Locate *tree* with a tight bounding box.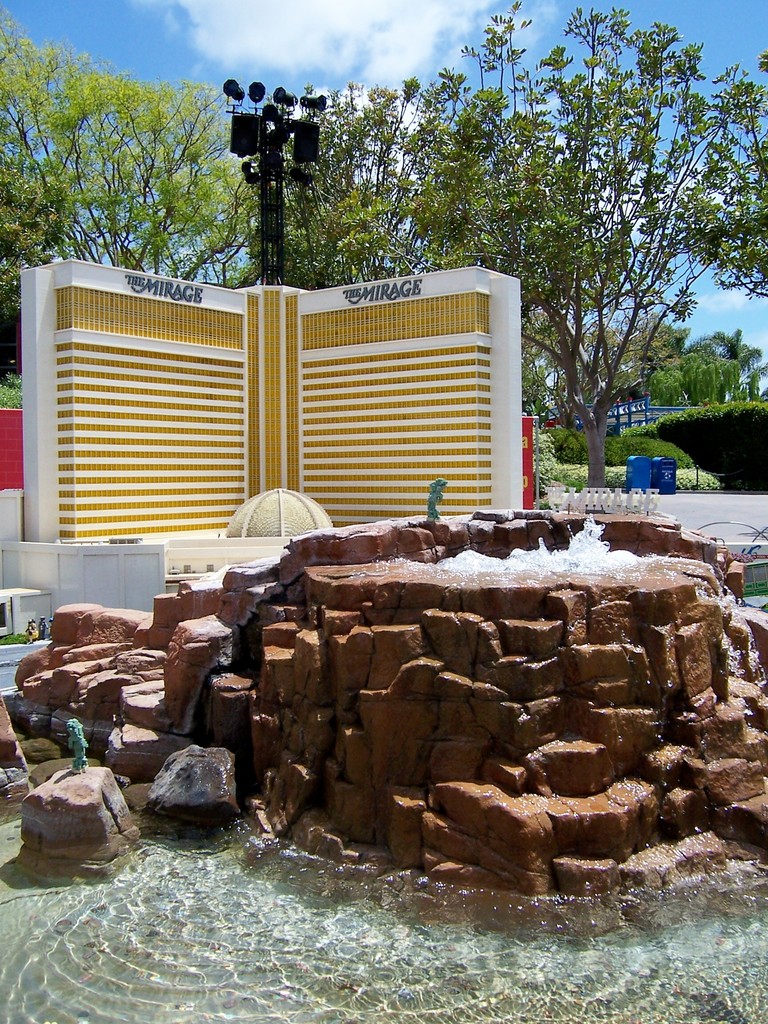
[x1=473, y1=35, x2=739, y2=504].
